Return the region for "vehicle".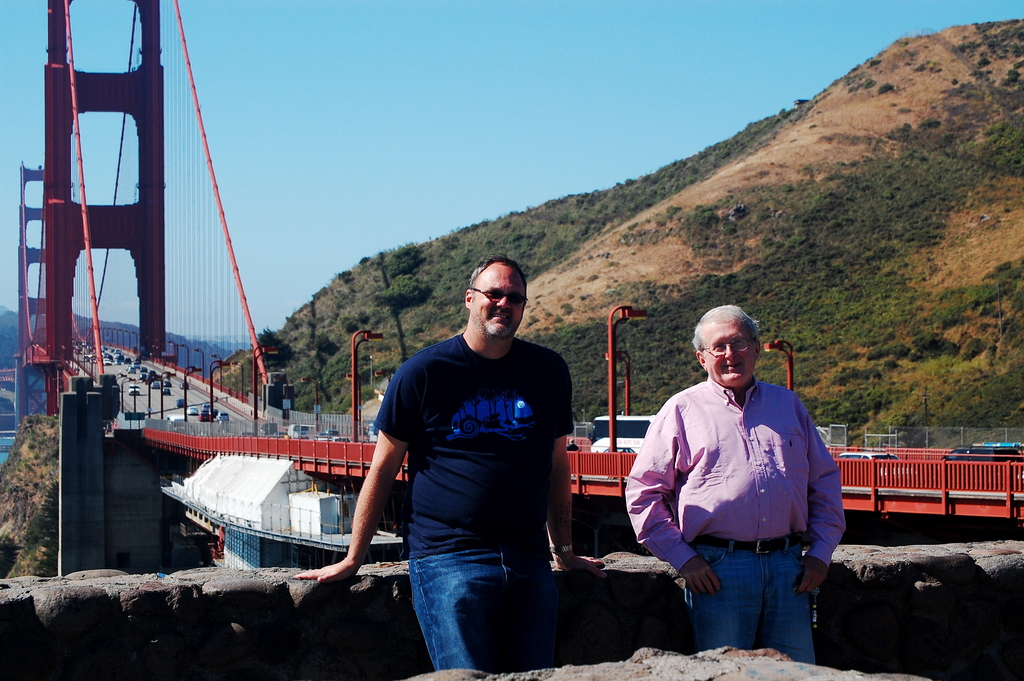
181:384:192:390.
